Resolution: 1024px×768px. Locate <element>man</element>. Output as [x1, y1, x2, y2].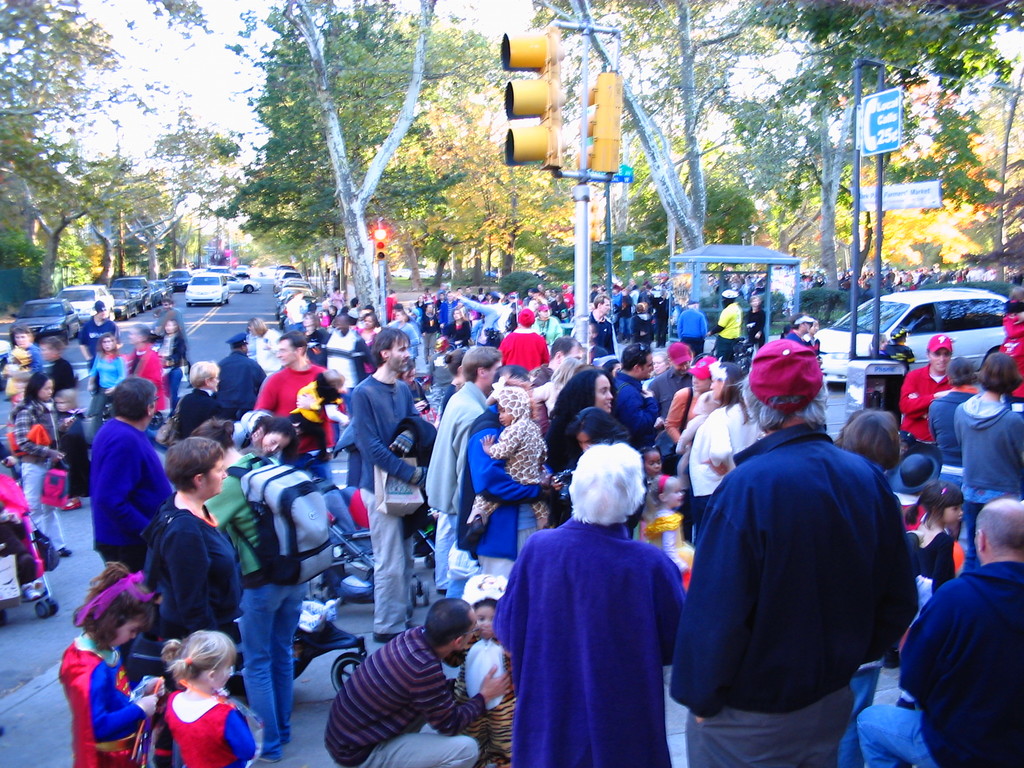
[530, 338, 584, 390].
